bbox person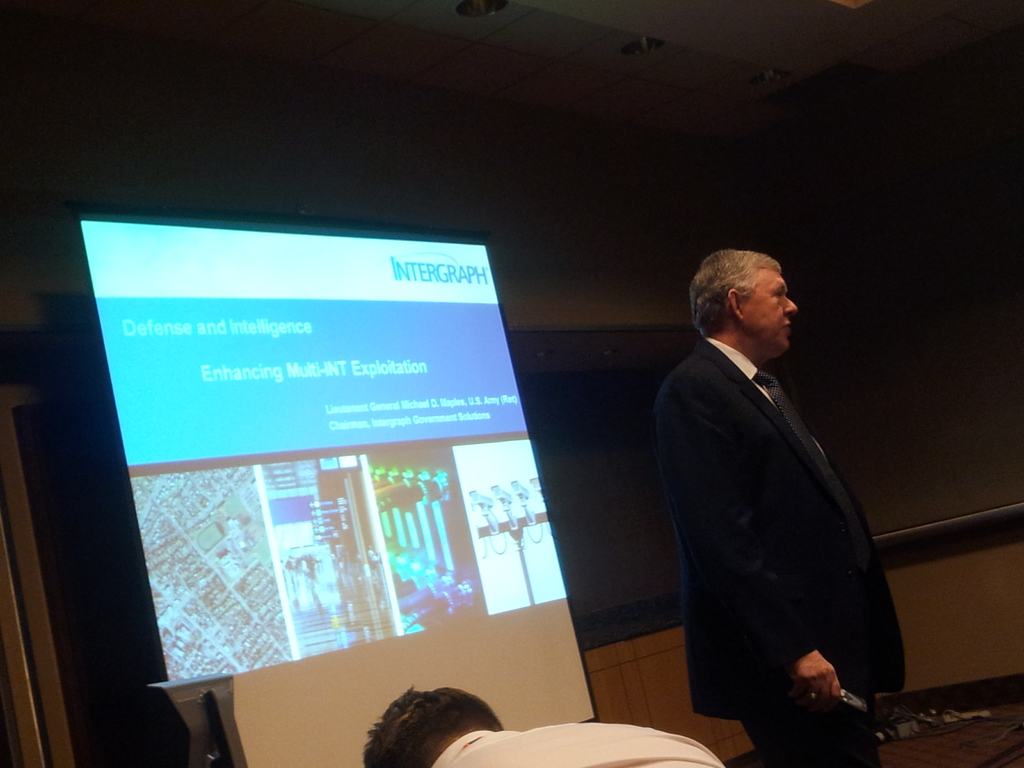
x1=369, y1=684, x2=719, y2=767
